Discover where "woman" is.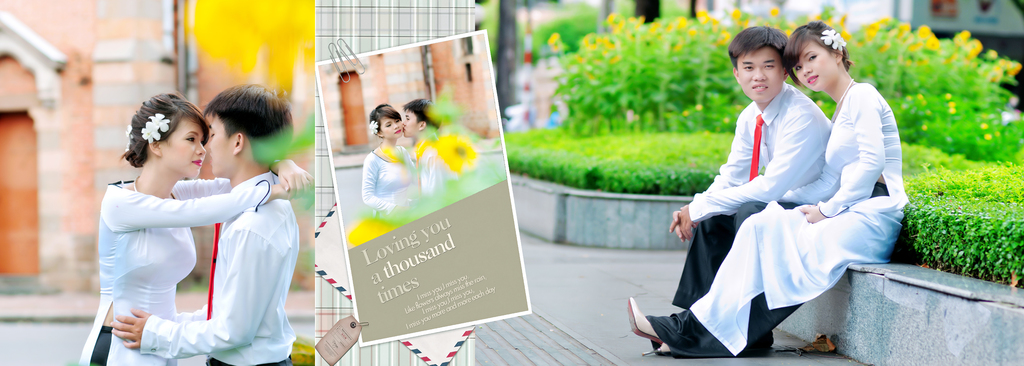
Discovered at [left=625, top=18, right=908, bottom=360].
